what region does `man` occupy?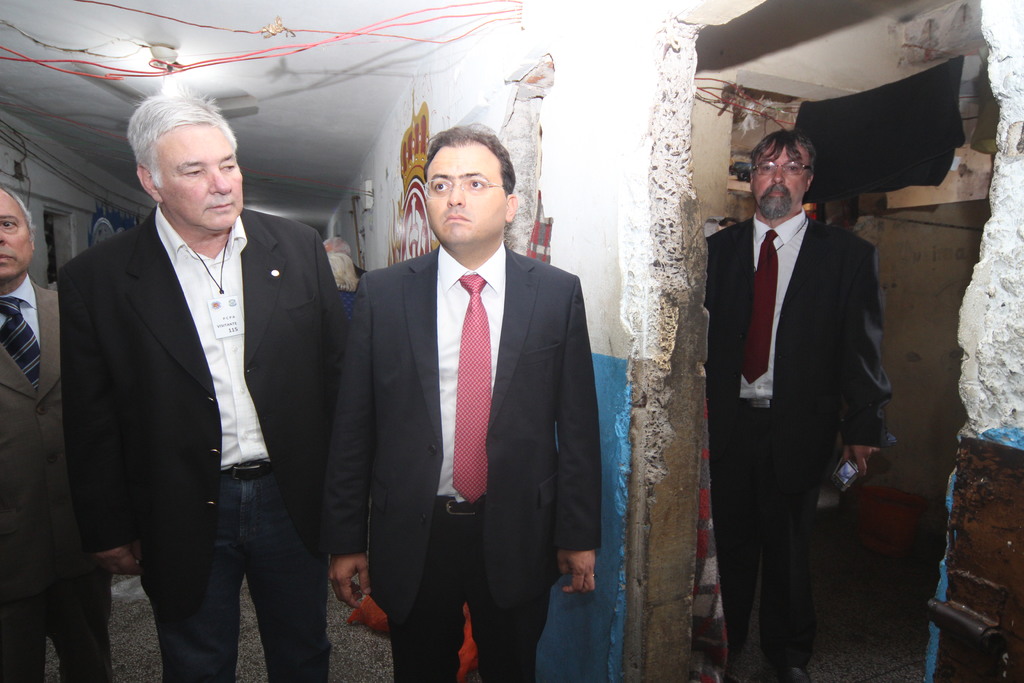
l=699, t=126, r=892, b=682.
